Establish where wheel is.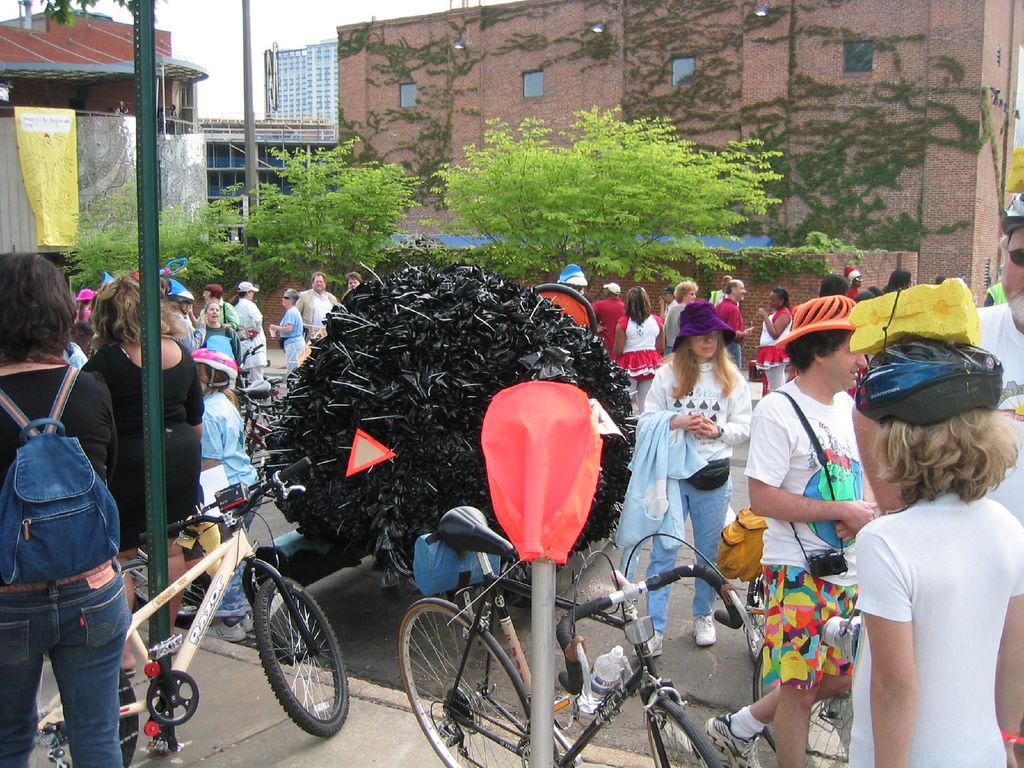
Established at x1=247, y1=593, x2=329, y2=738.
